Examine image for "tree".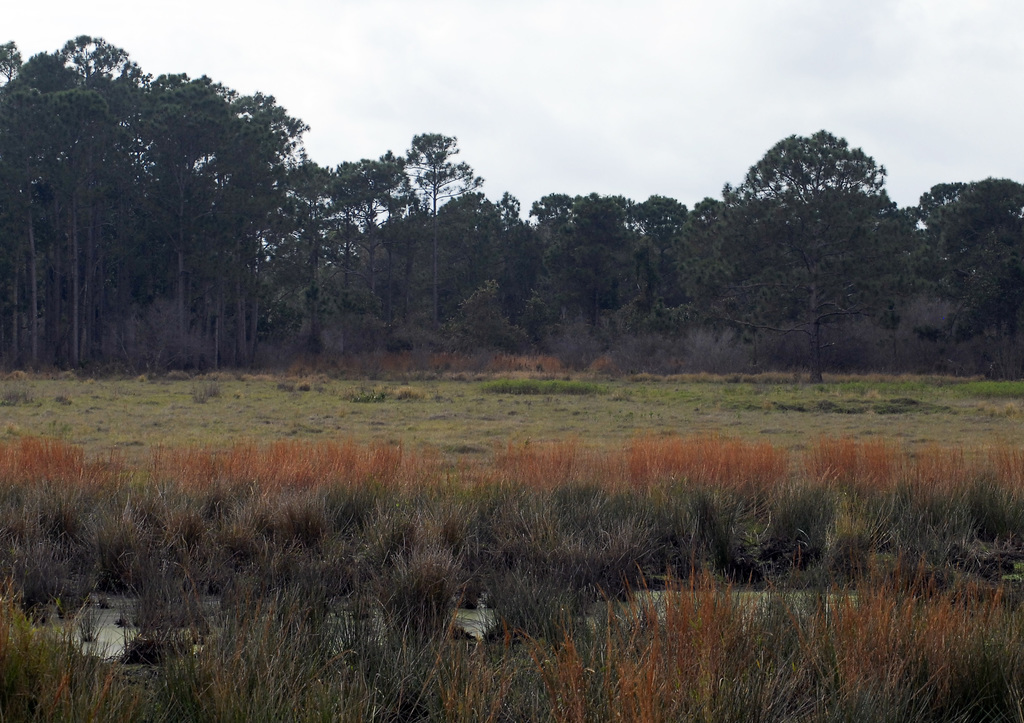
Examination result: rect(919, 177, 1023, 378).
